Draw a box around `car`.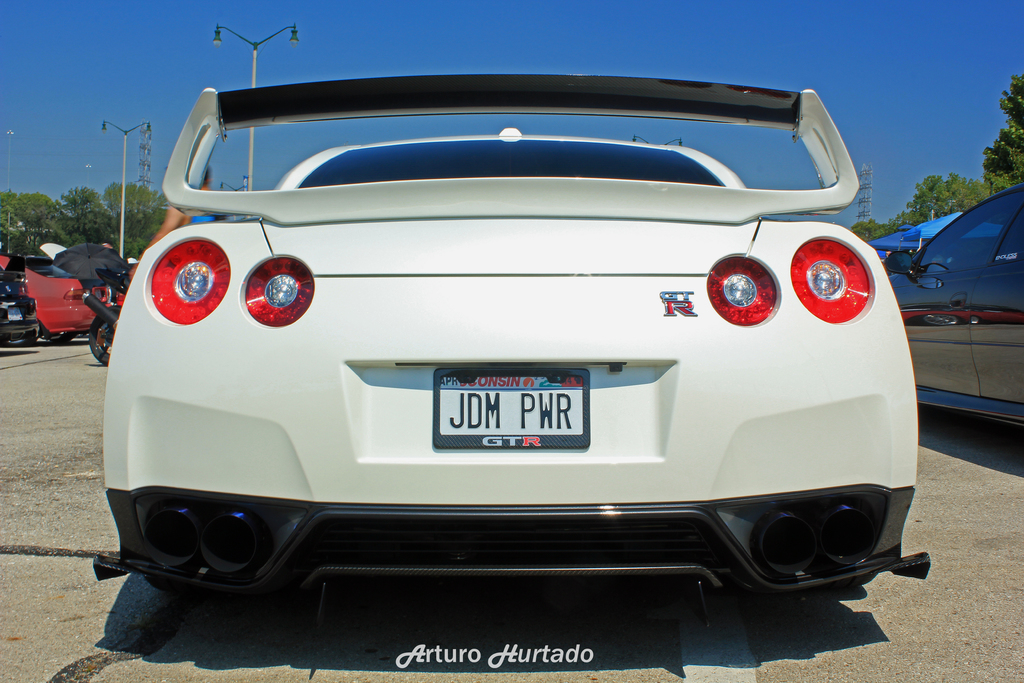
x1=0, y1=261, x2=45, y2=348.
